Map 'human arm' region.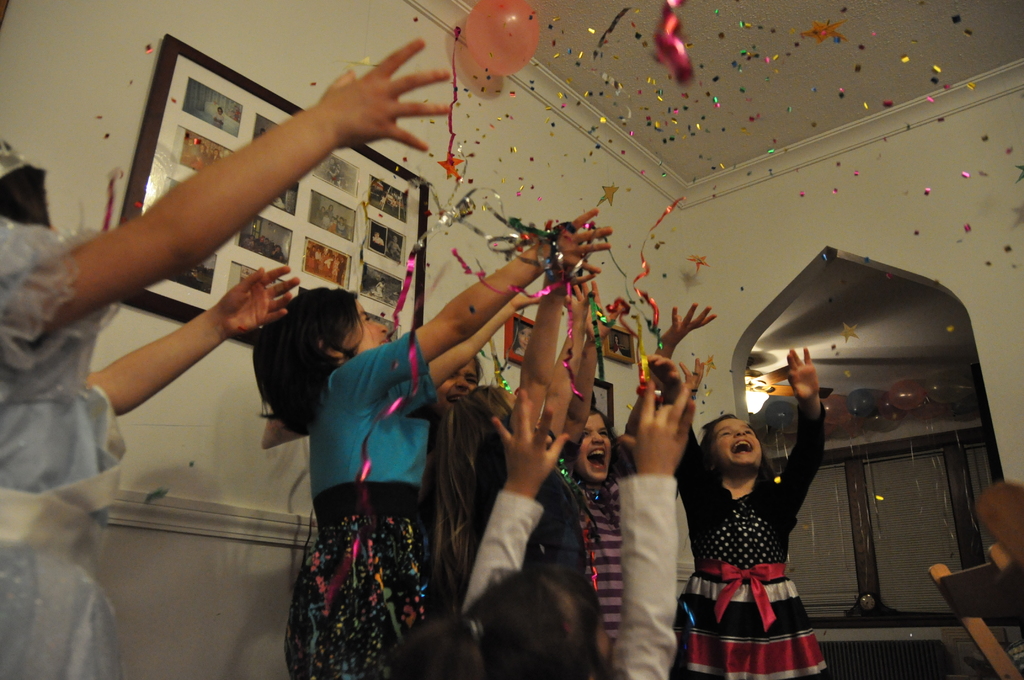
Mapped to (x1=418, y1=286, x2=544, y2=387).
